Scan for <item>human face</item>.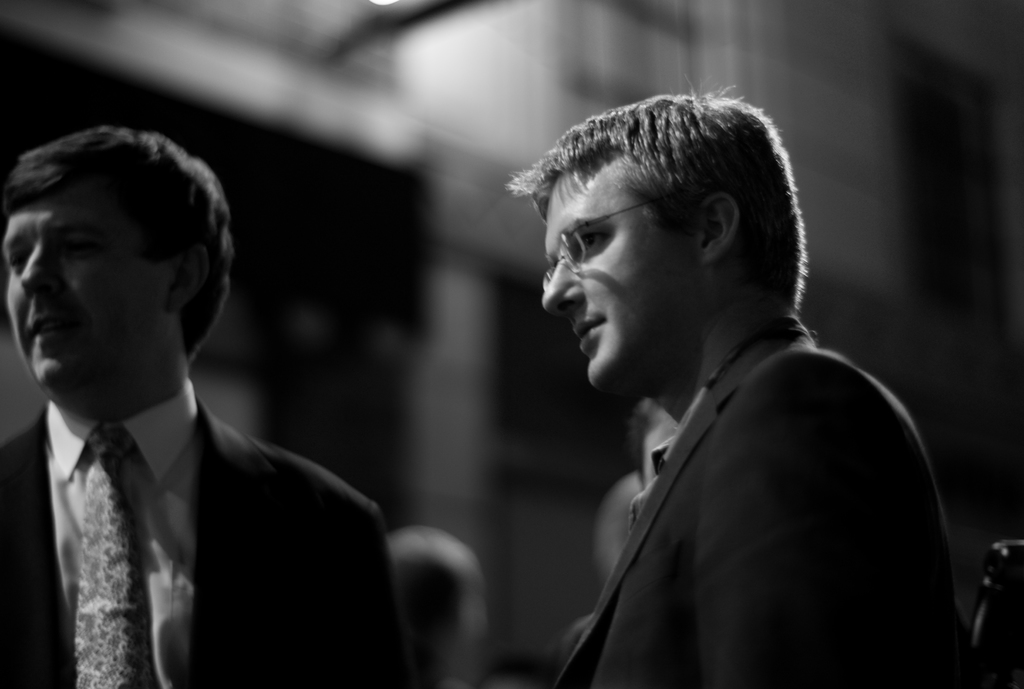
Scan result: 6 197 159 398.
